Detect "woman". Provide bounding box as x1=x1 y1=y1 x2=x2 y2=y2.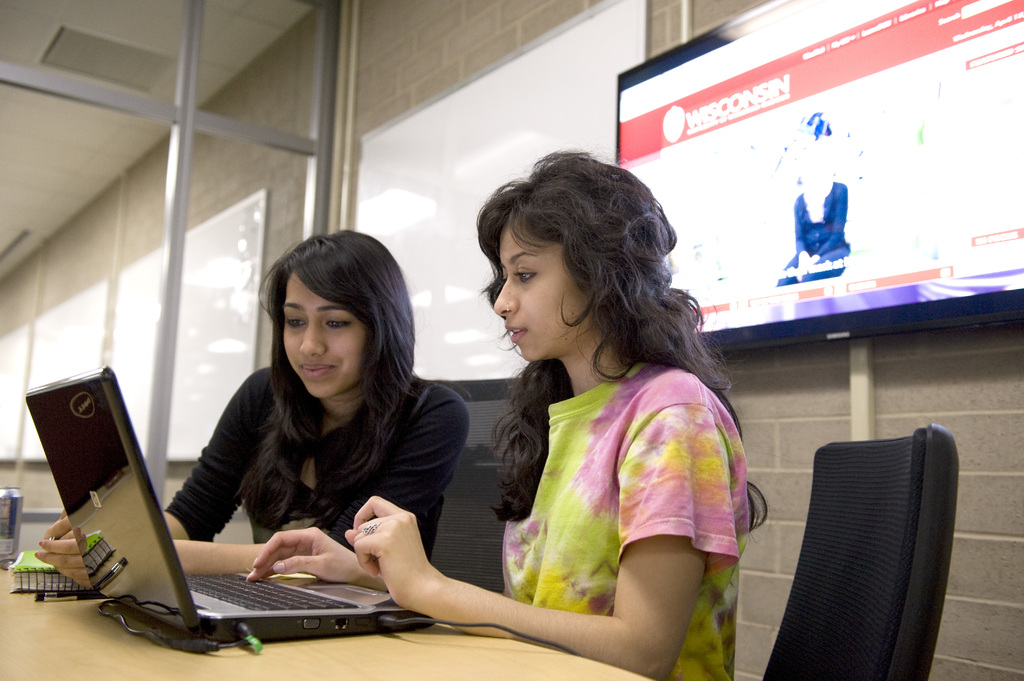
x1=161 y1=235 x2=475 y2=627.
